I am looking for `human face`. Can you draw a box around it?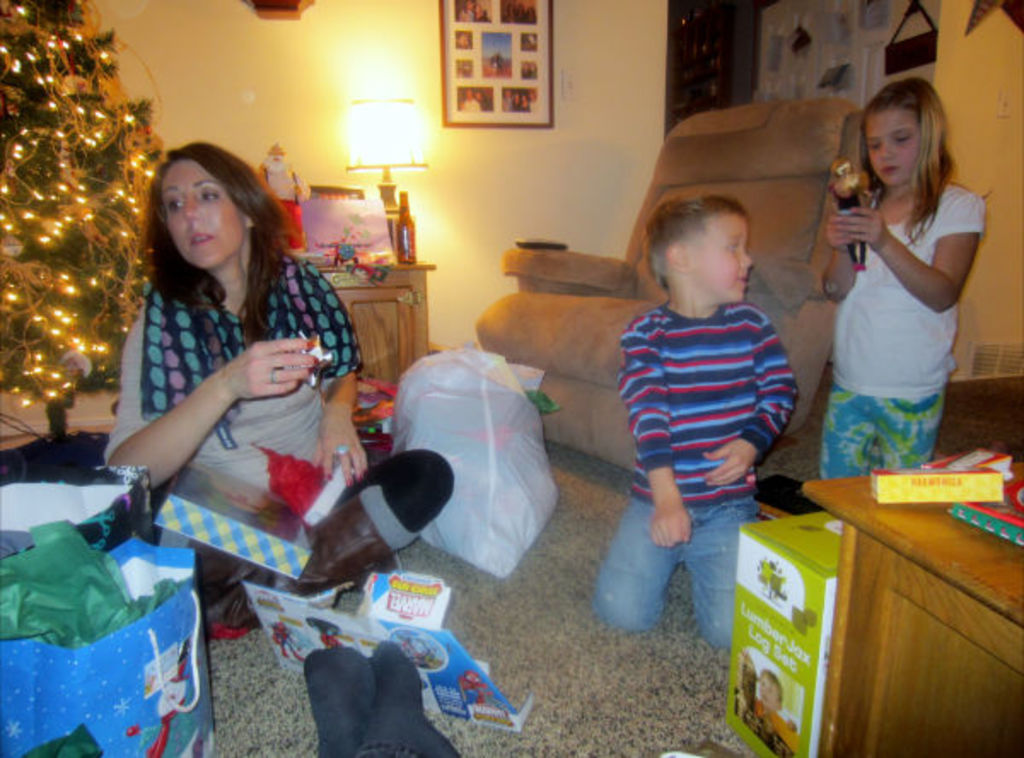
Sure, the bounding box is [x1=754, y1=674, x2=778, y2=705].
